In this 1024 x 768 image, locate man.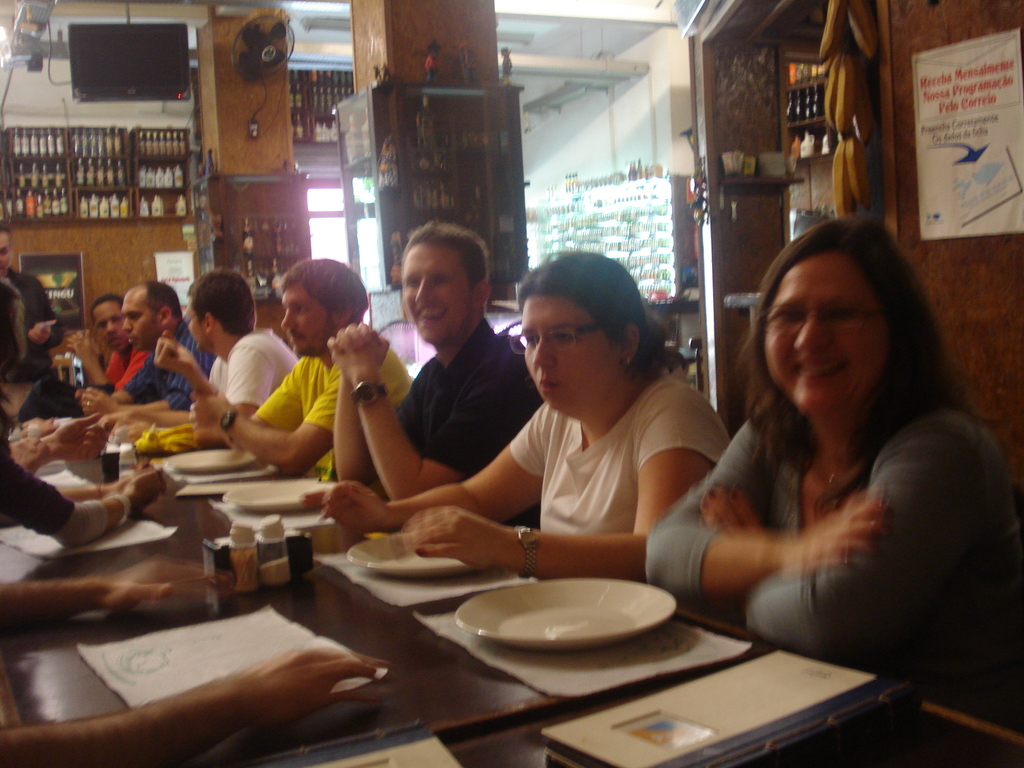
Bounding box: (x1=337, y1=215, x2=559, y2=535).
